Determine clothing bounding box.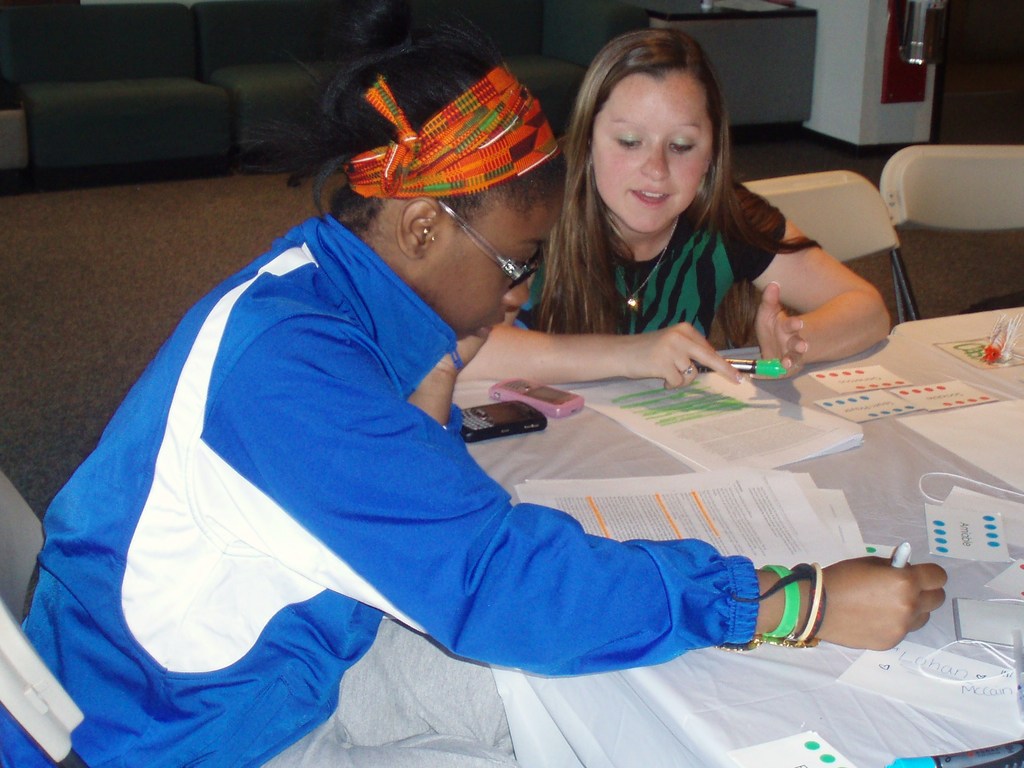
Determined: [x1=509, y1=170, x2=785, y2=339].
